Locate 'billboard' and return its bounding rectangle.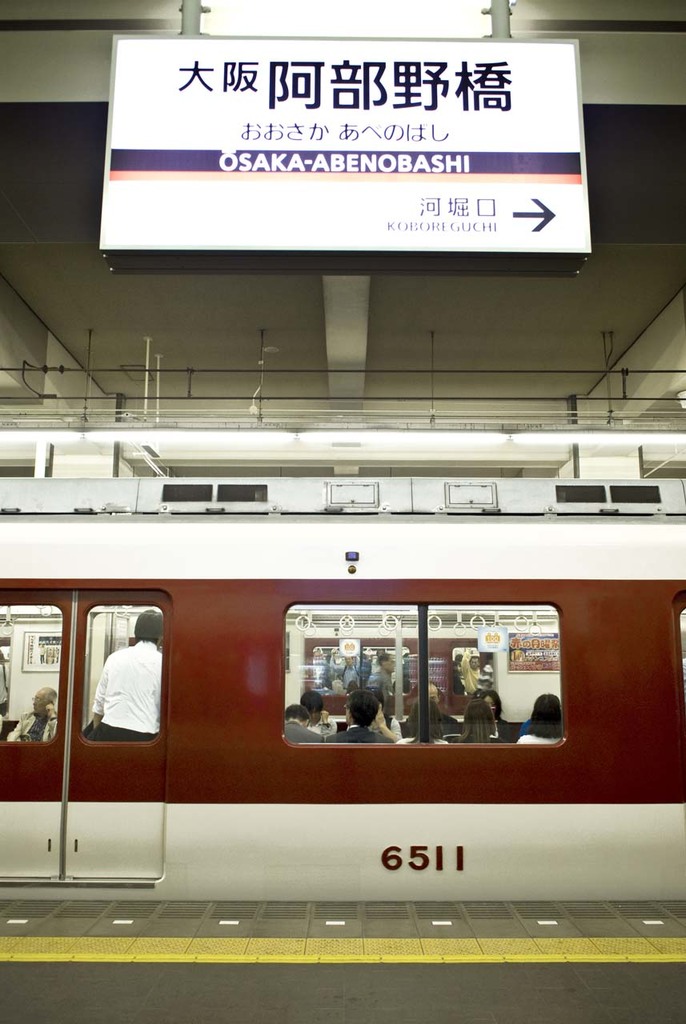
pyautogui.locateOnScreen(98, 18, 616, 309).
